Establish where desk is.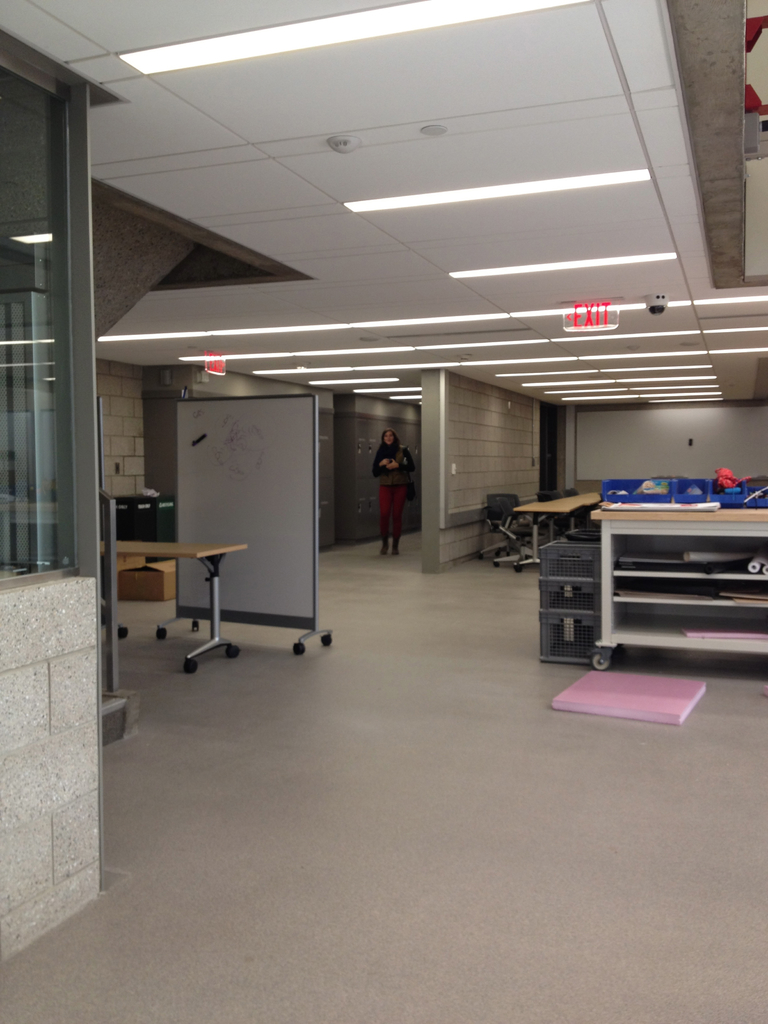
Established at region(91, 499, 280, 665).
